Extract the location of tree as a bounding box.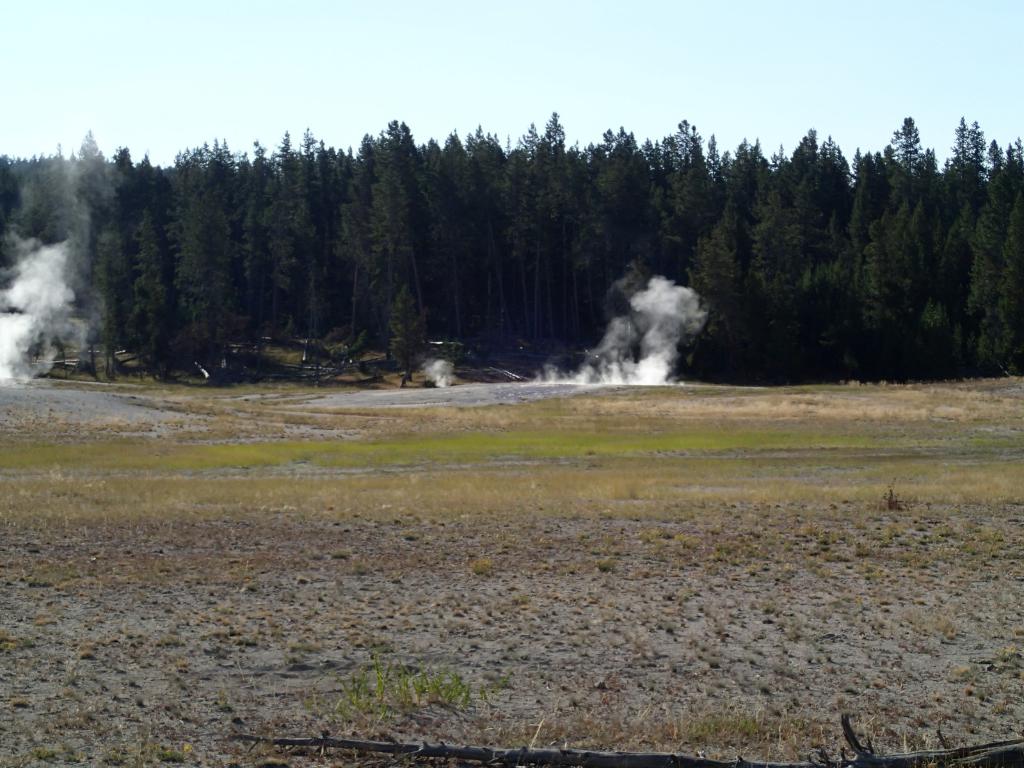
x1=246 y1=147 x2=273 y2=353.
